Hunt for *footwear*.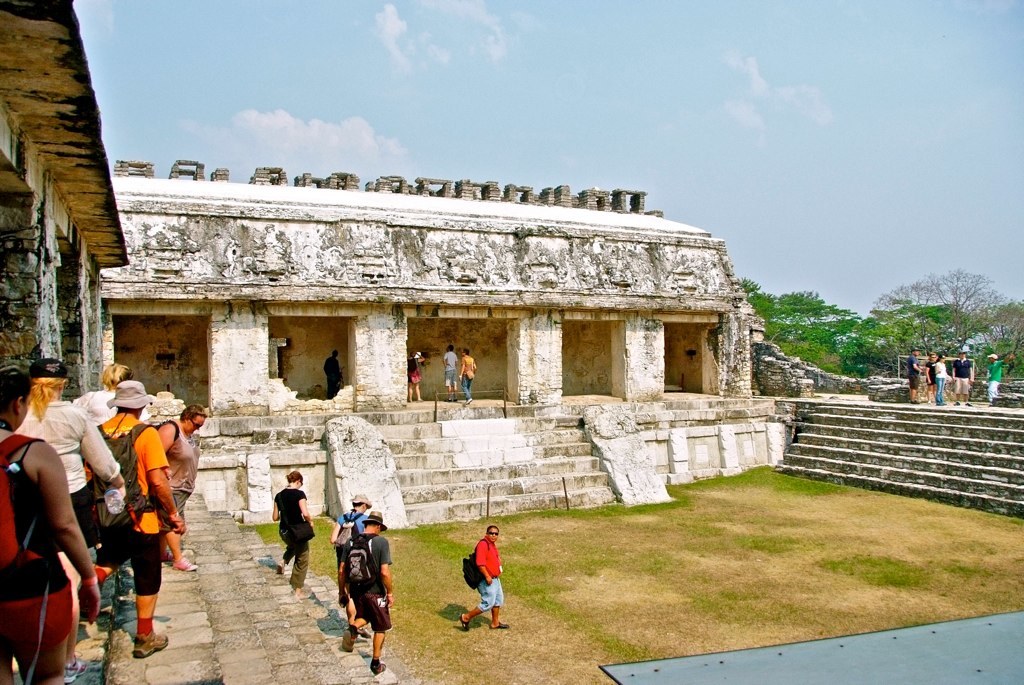
Hunted down at bbox=(452, 400, 454, 404).
